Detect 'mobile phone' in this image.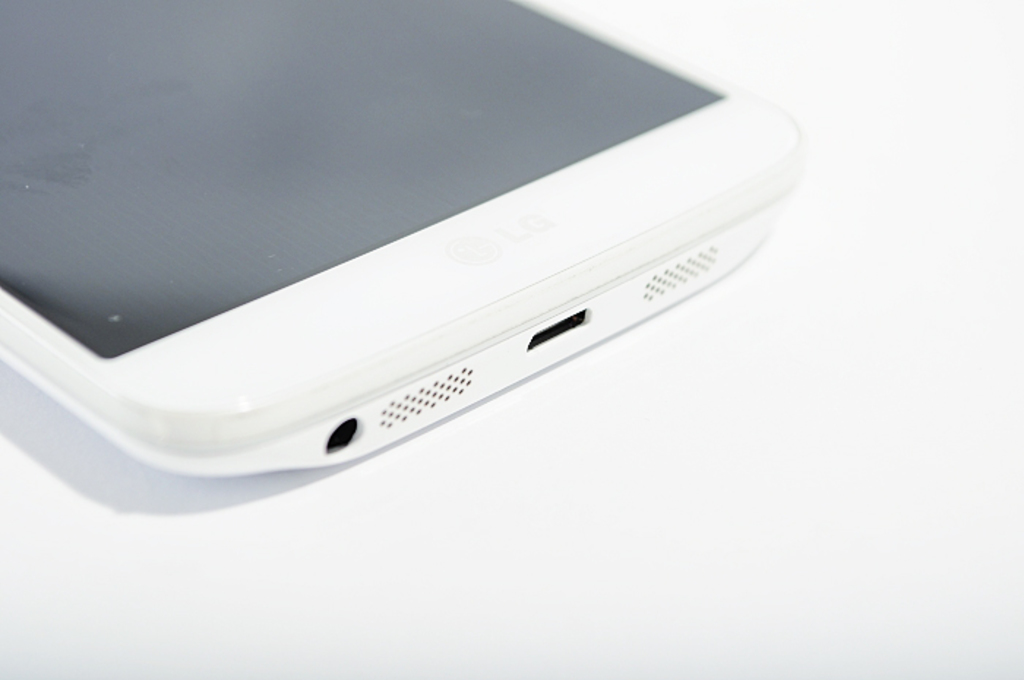
Detection: (left=15, top=3, right=824, bottom=510).
